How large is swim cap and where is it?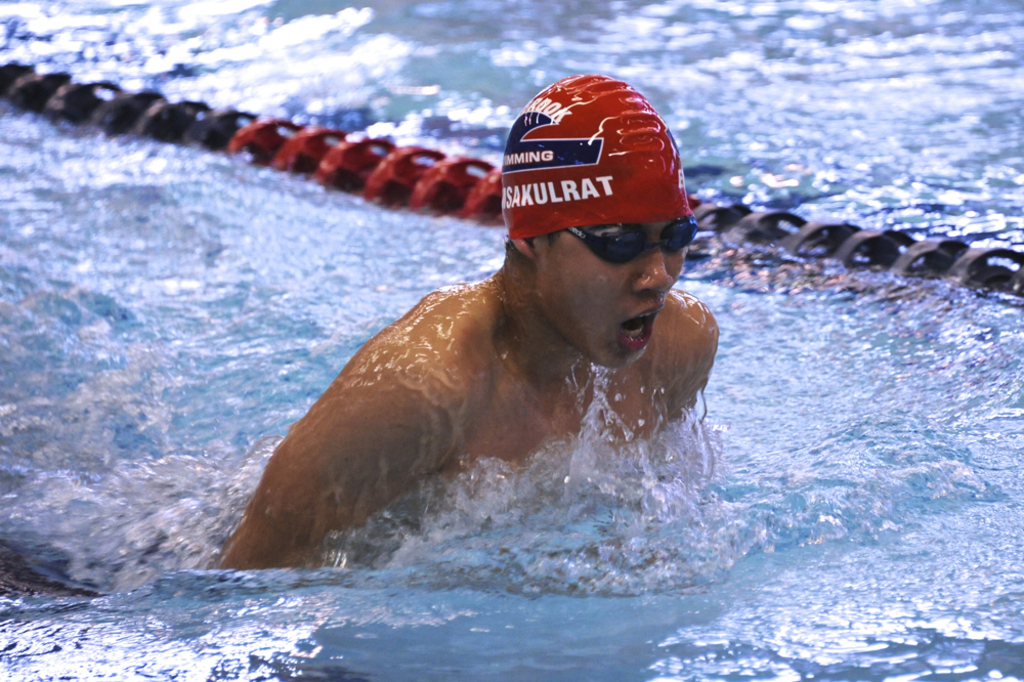
Bounding box: [502, 65, 688, 242].
